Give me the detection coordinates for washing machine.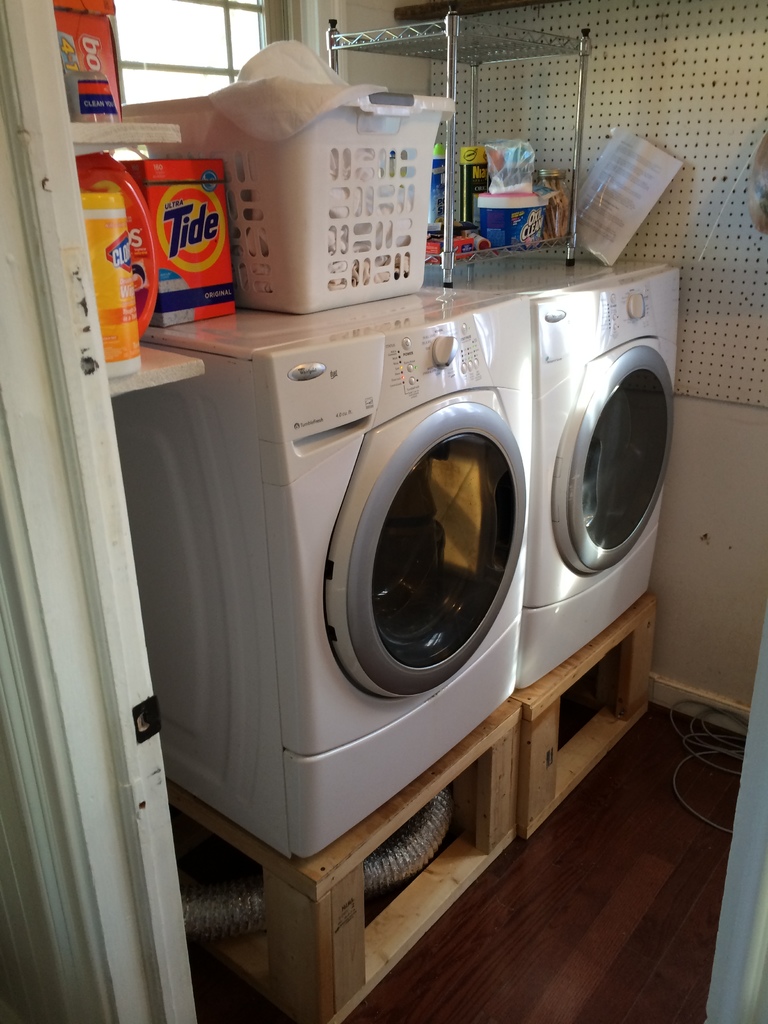
l=424, t=259, r=682, b=694.
